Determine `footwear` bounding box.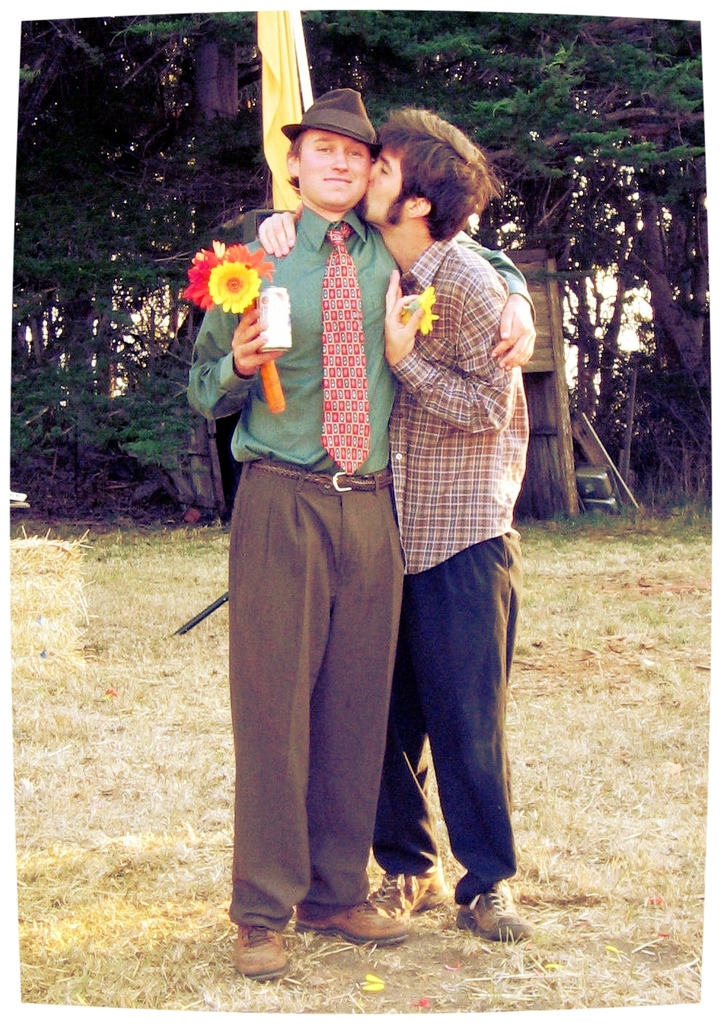
Determined: [293,898,414,953].
